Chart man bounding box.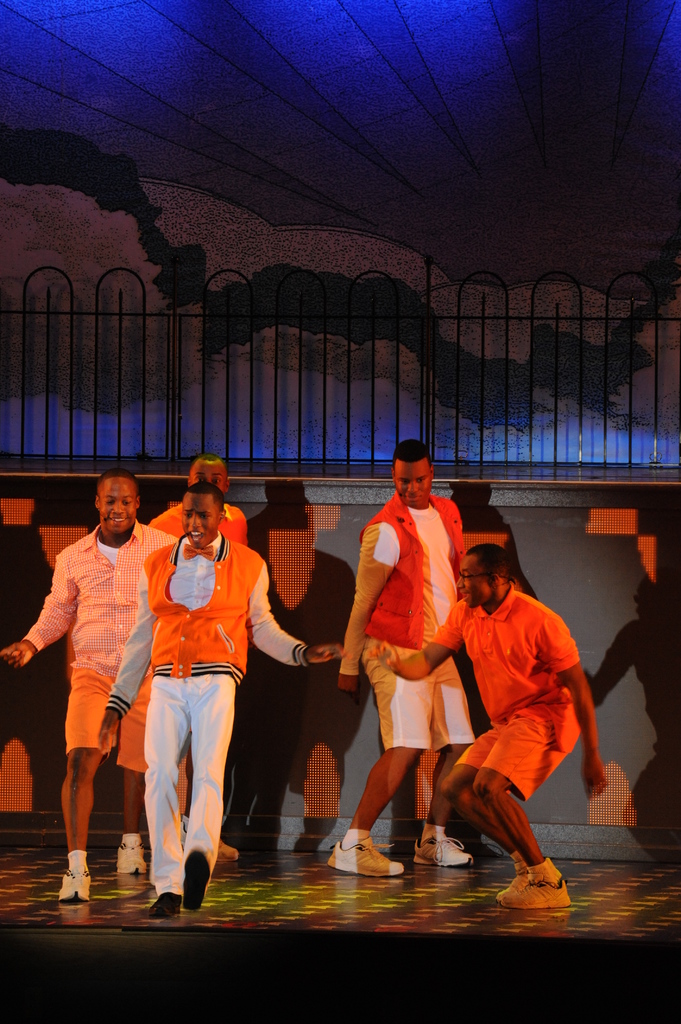
Charted: [x1=1, y1=467, x2=181, y2=899].
